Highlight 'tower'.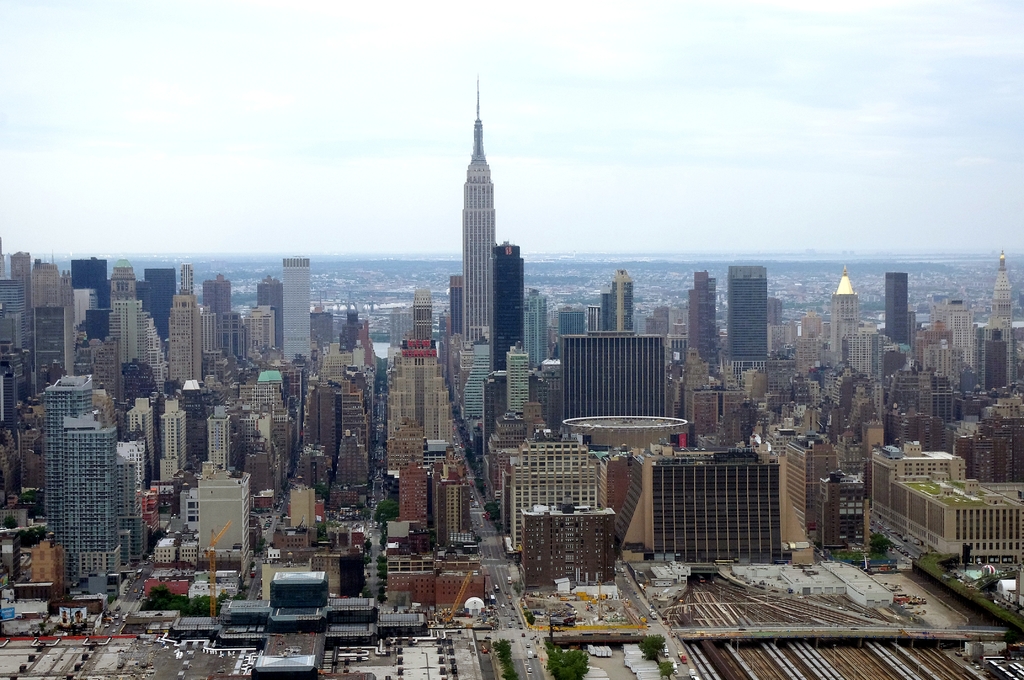
Highlighted region: region(401, 464, 429, 537).
